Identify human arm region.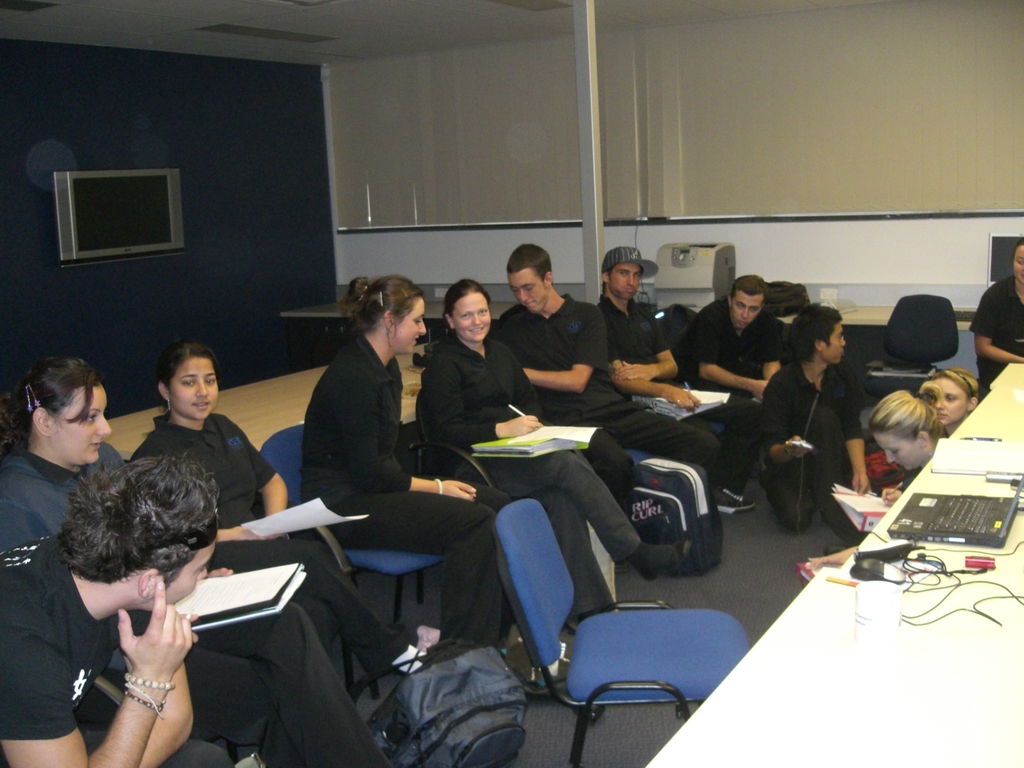
Region: <box>759,361,779,377</box>.
